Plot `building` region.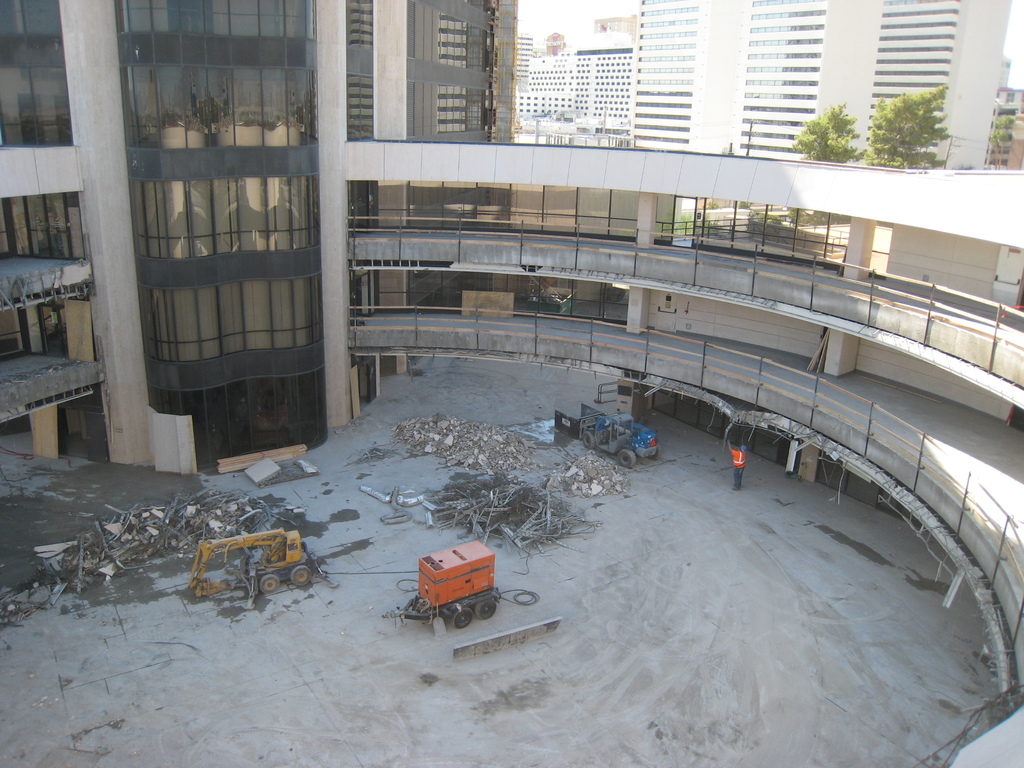
Plotted at x1=990 y1=90 x2=1023 y2=170.
